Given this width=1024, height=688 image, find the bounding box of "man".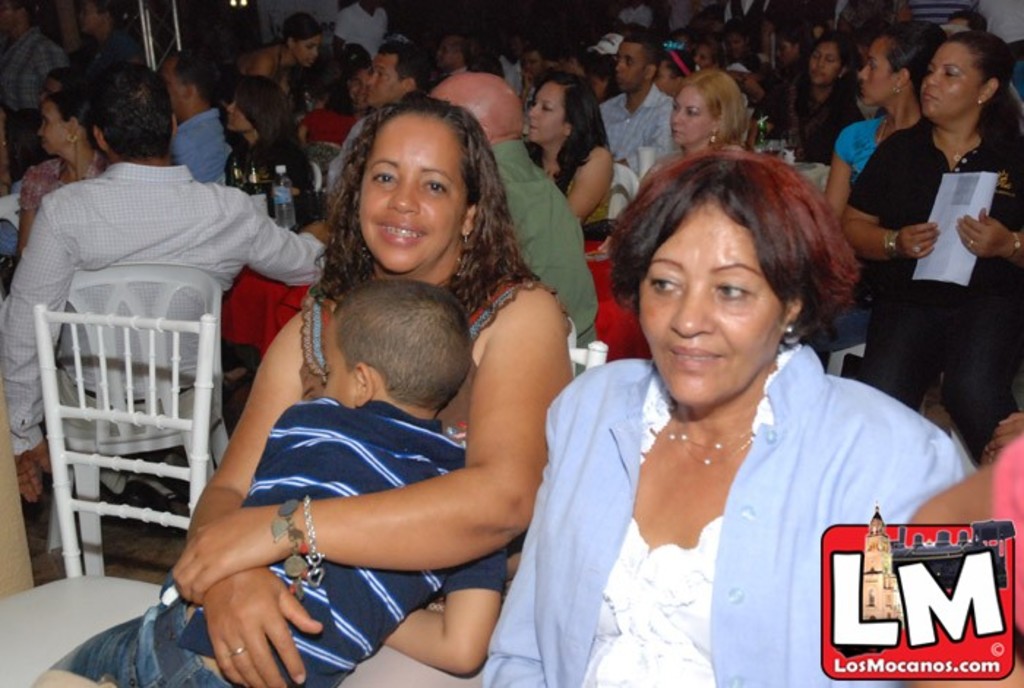
Rect(332, 42, 436, 193).
